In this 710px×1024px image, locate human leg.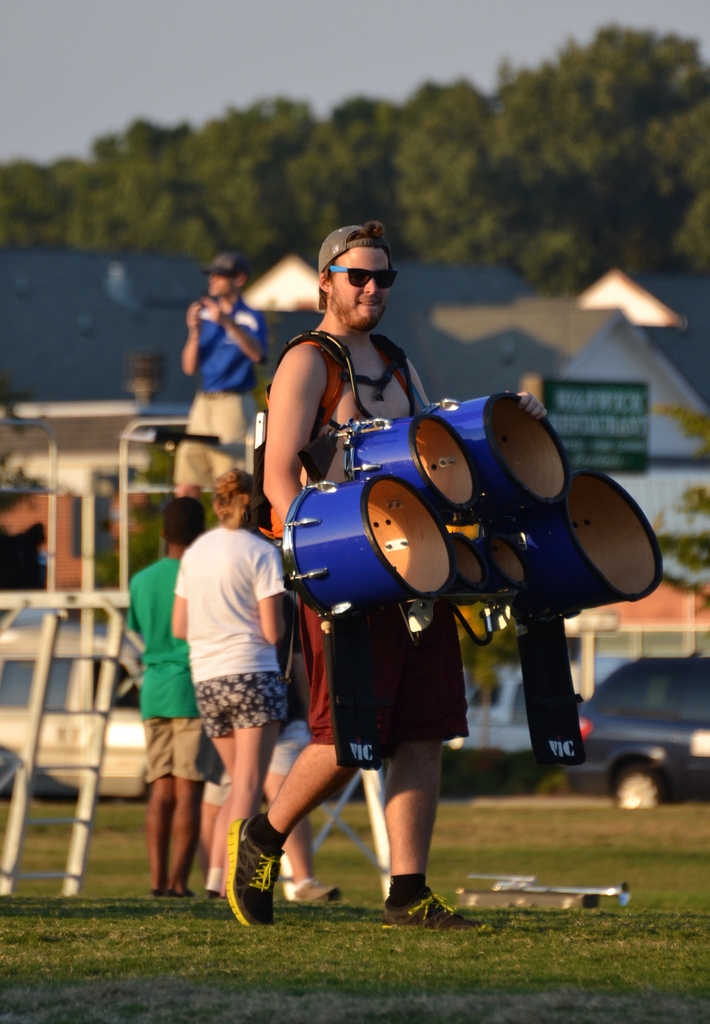
Bounding box: x1=233 y1=650 x2=349 y2=915.
